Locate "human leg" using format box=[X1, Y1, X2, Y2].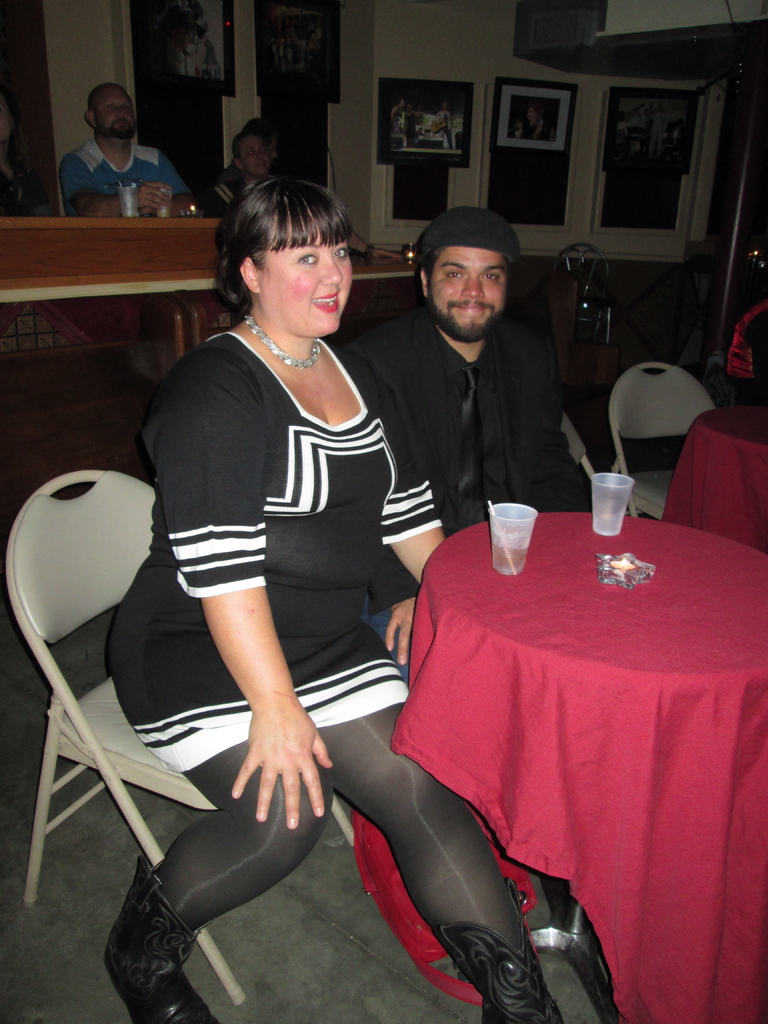
box=[100, 669, 327, 1021].
